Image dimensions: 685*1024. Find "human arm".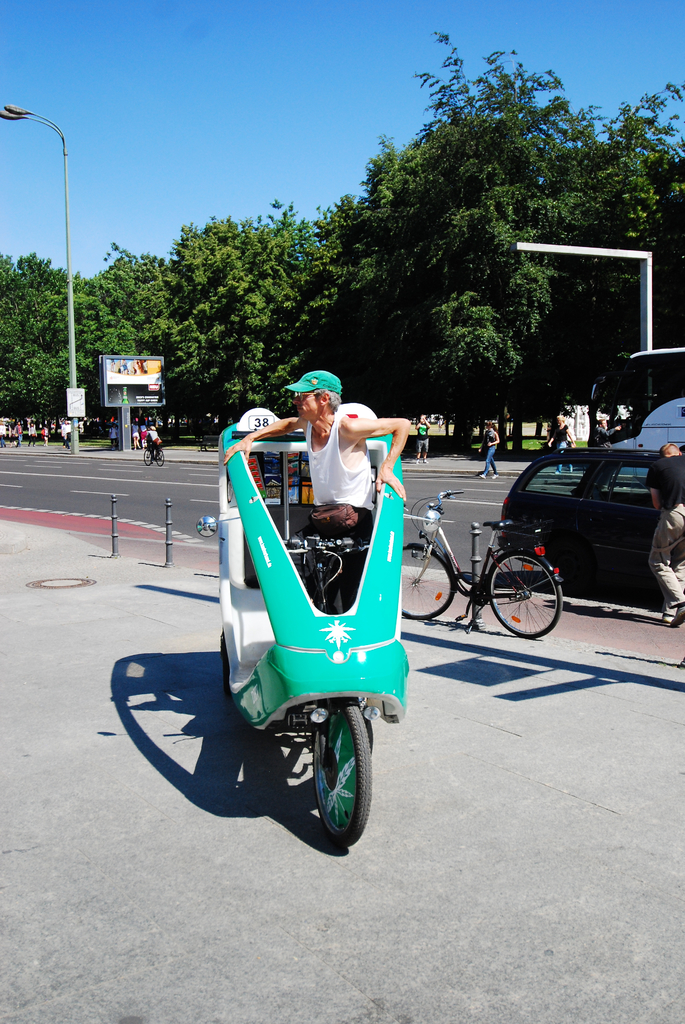
crop(130, 424, 132, 431).
